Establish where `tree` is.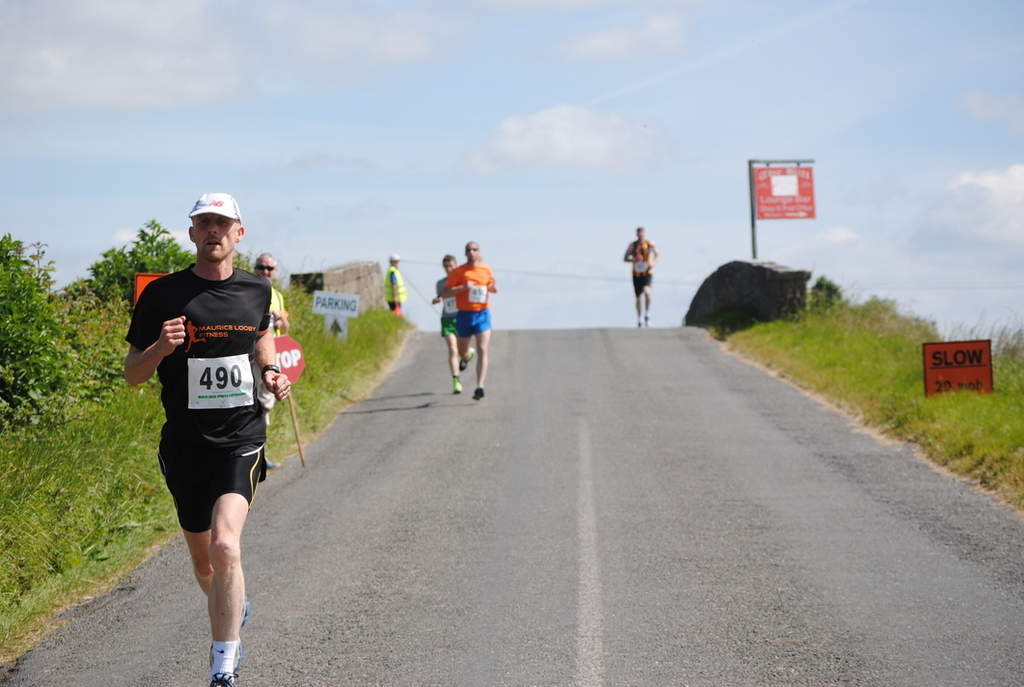
Established at (0, 204, 113, 422).
